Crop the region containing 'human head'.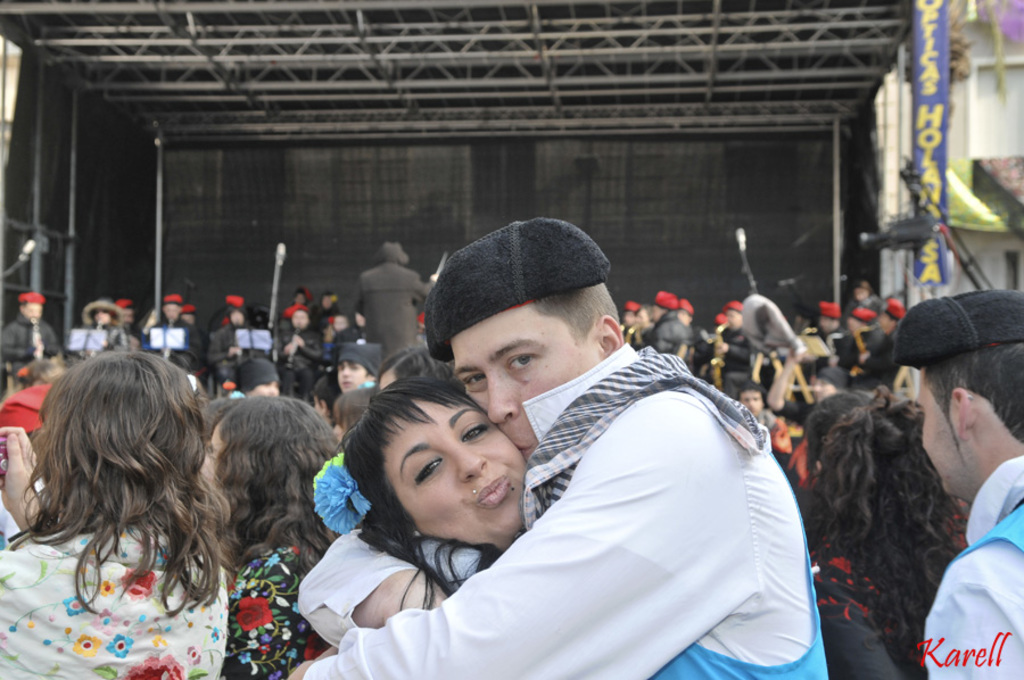
Crop region: rect(736, 381, 766, 418).
